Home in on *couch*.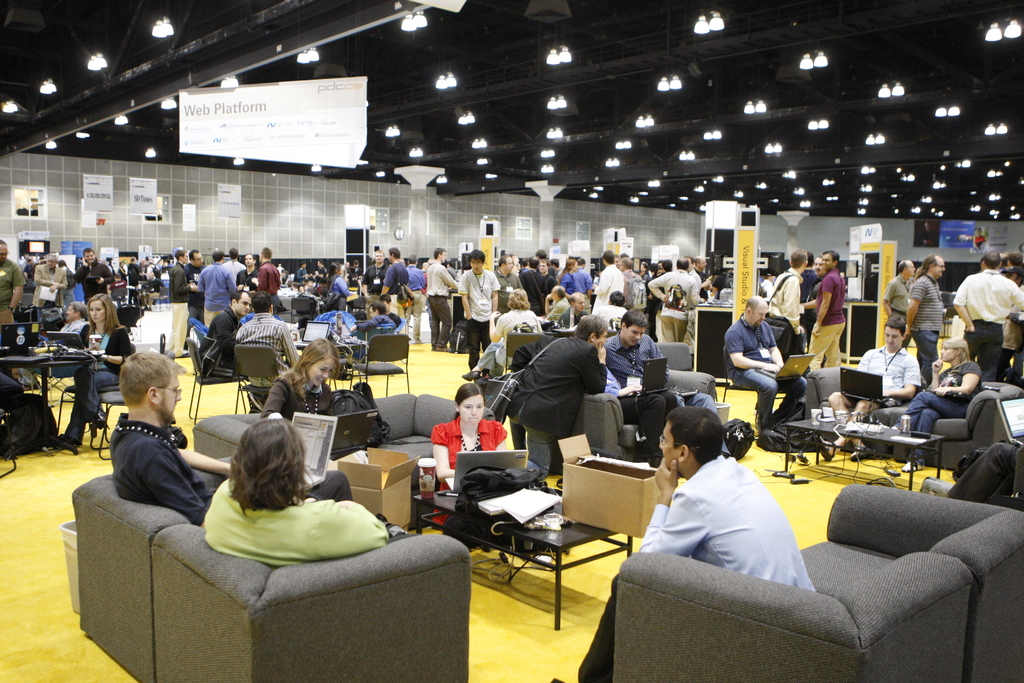
Homed in at box=[570, 431, 1023, 677].
